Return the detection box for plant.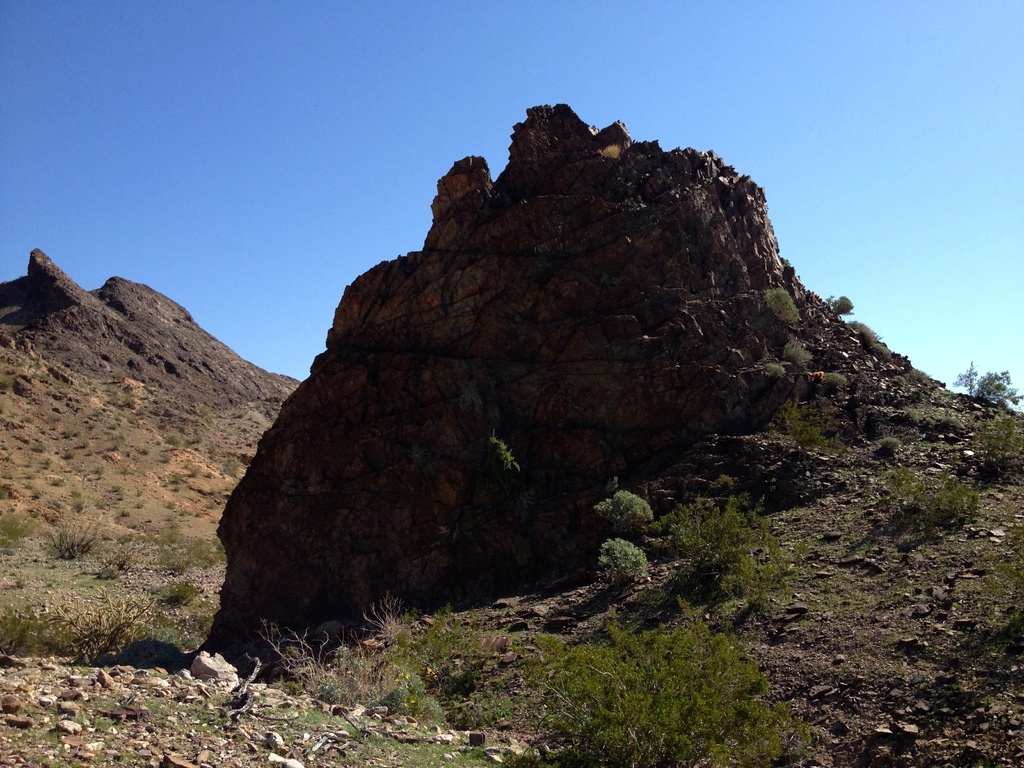
593:529:656:589.
